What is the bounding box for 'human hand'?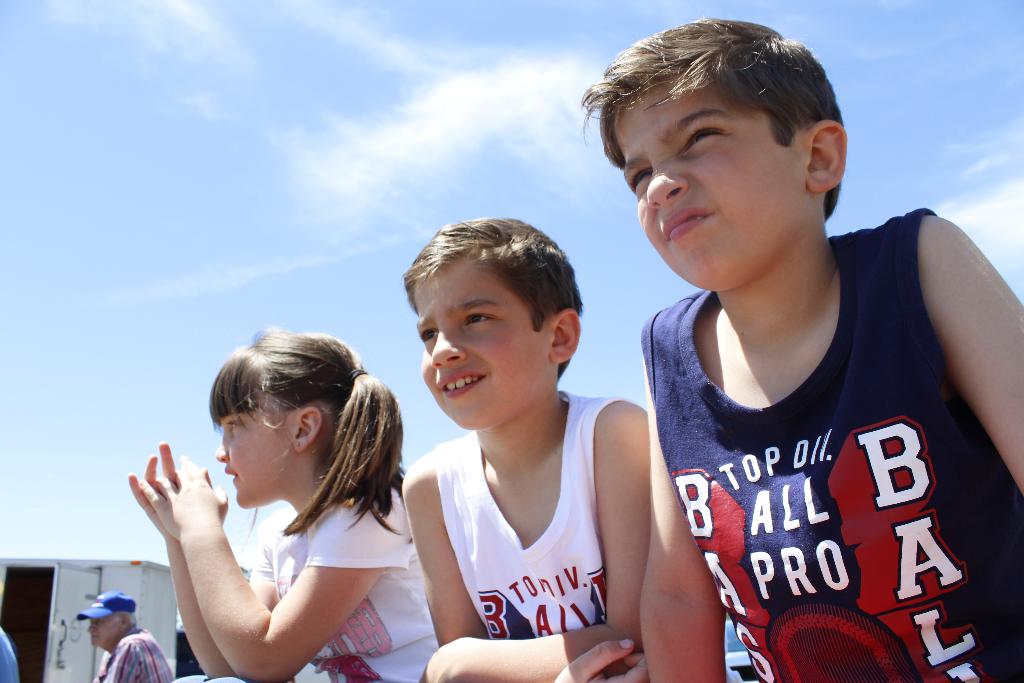
554,637,652,682.
